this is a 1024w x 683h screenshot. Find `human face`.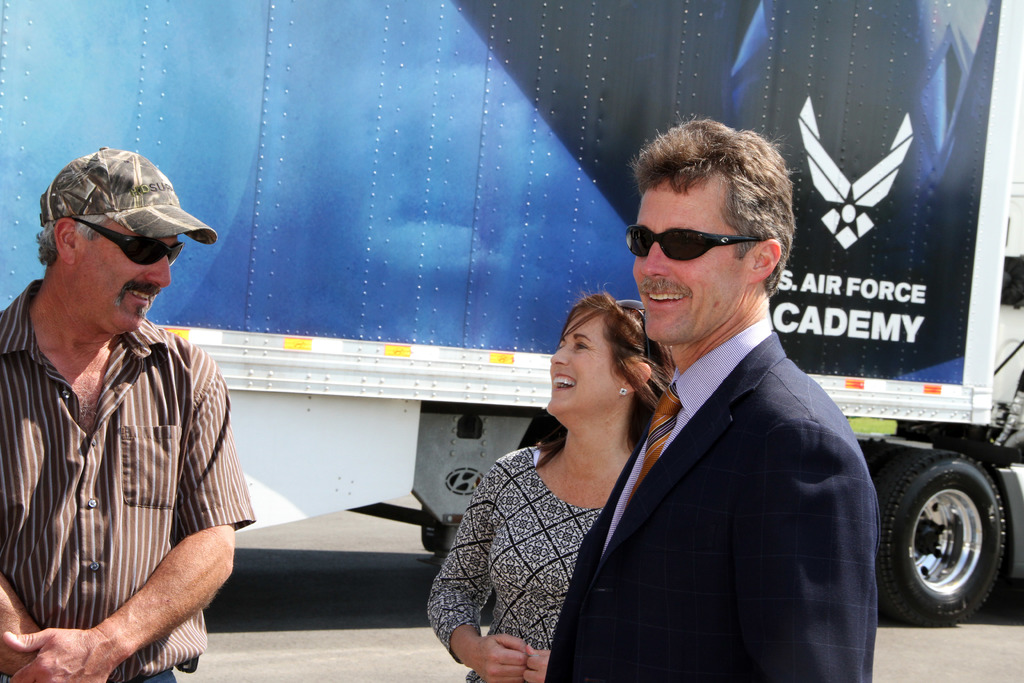
Bounding box: <box>634,176,750,341</box>.
